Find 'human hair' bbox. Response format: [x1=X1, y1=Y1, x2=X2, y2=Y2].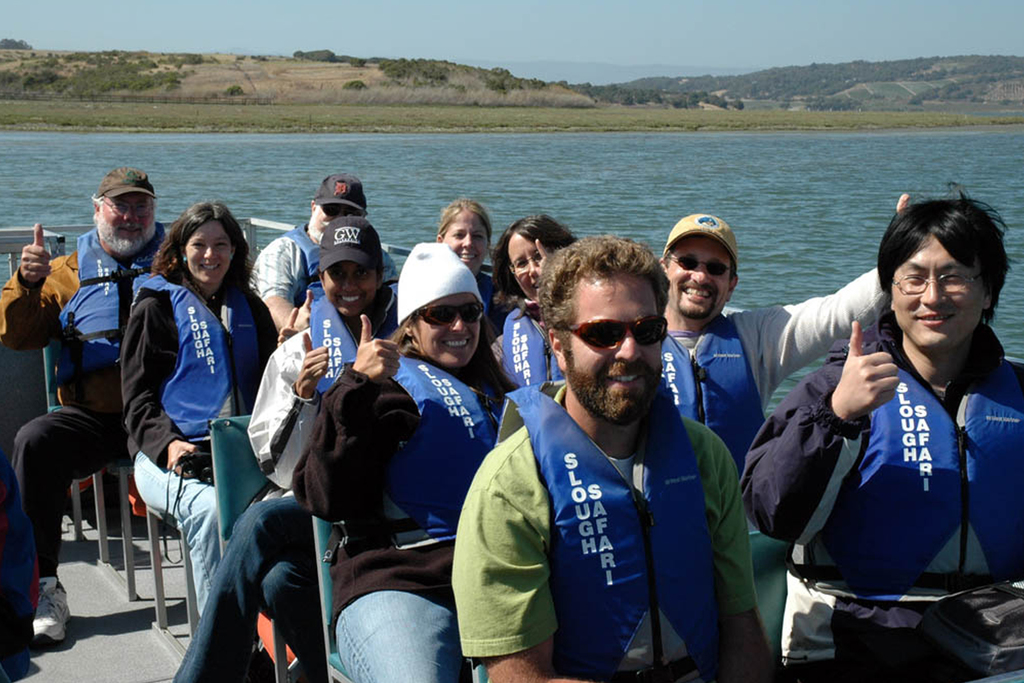
[x1=387, y1=299, x2=522, y2=408].
